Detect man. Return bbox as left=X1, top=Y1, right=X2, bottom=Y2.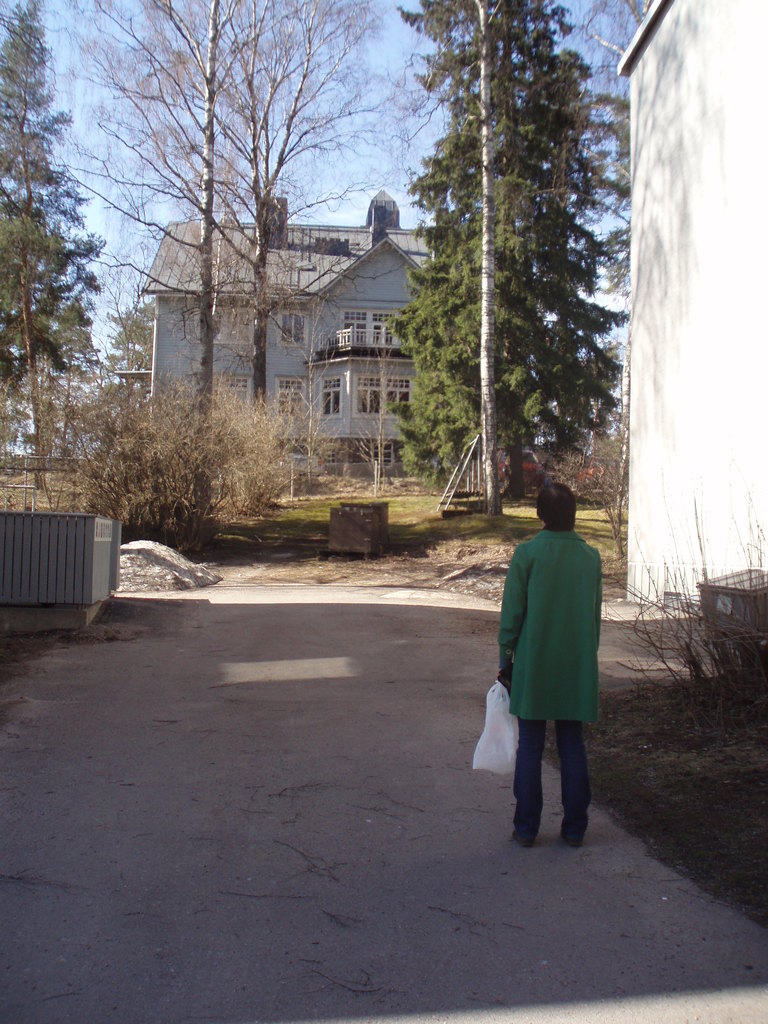
left=481, top=473, right=610, bottom=850.
